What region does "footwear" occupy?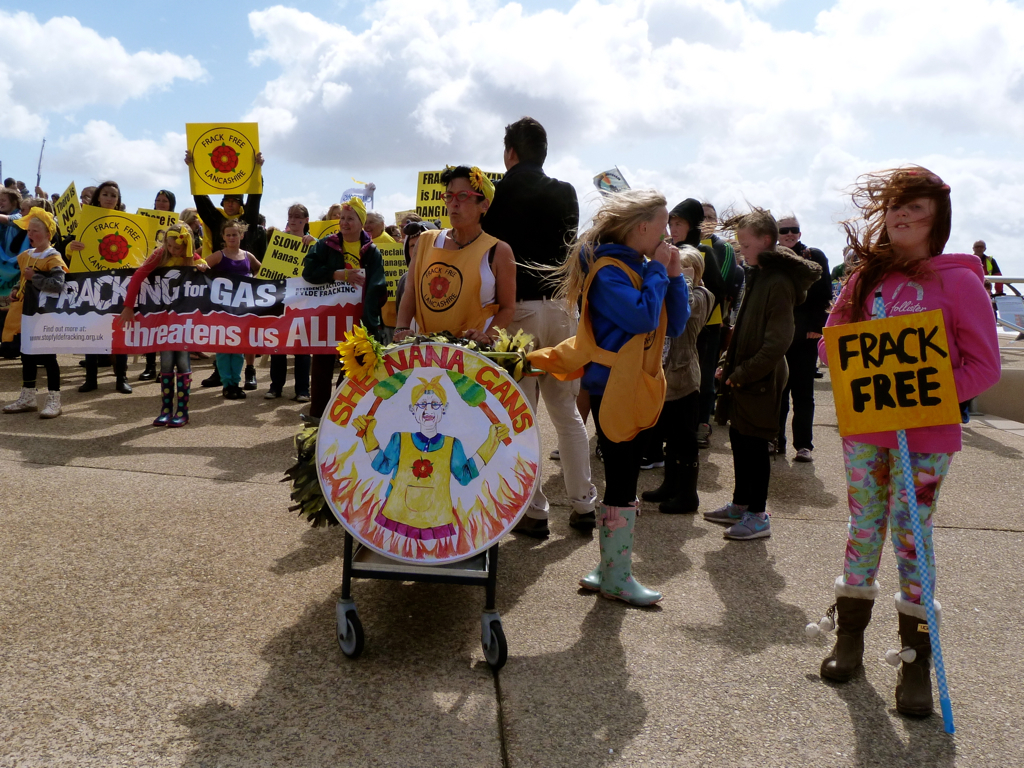
[796, 448, 812, 462].
